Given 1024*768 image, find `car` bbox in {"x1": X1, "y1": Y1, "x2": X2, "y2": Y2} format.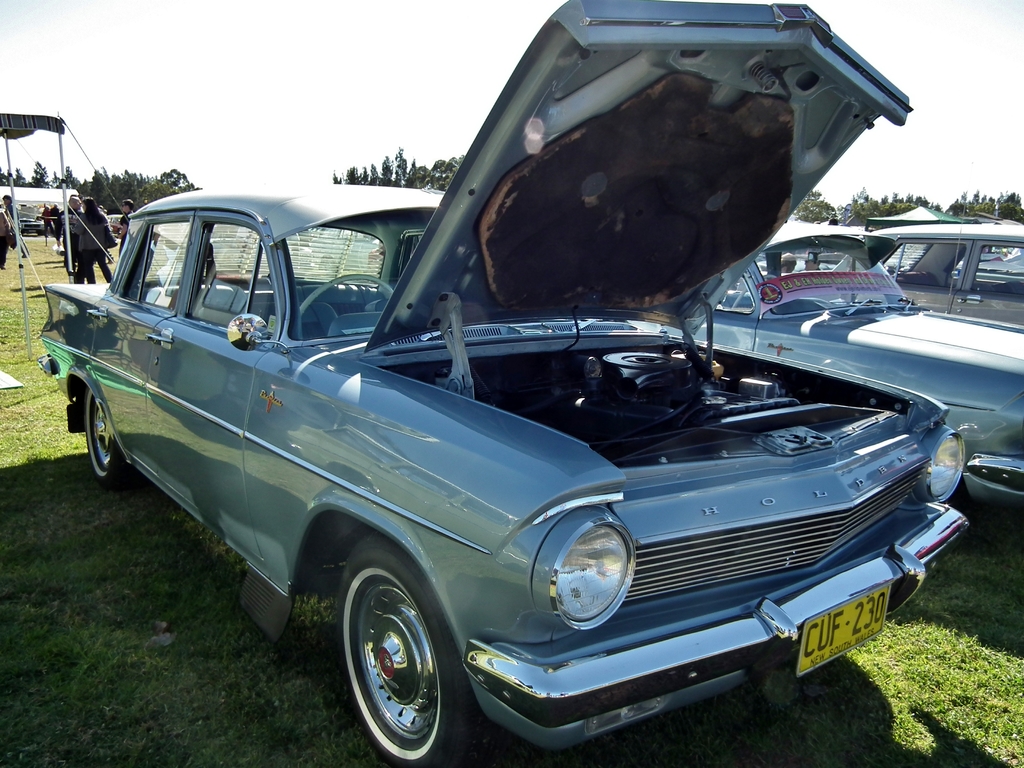
{"x1": 675, "y1": 211, "x2": 1023, "y2": 520}.
